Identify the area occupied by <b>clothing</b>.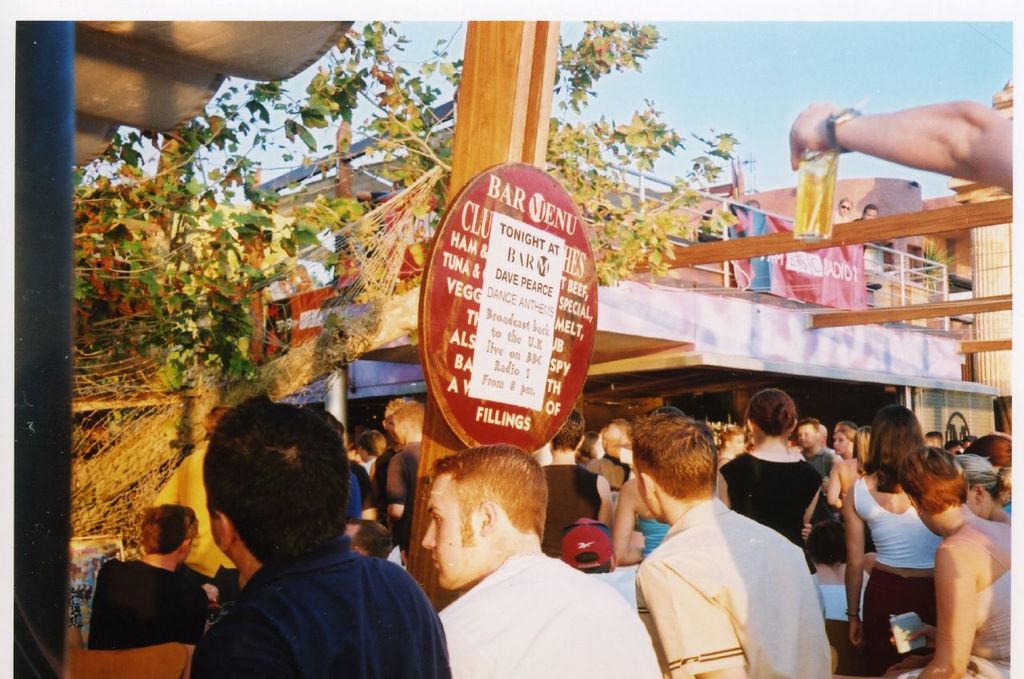
Area: (844,499,944,675).
